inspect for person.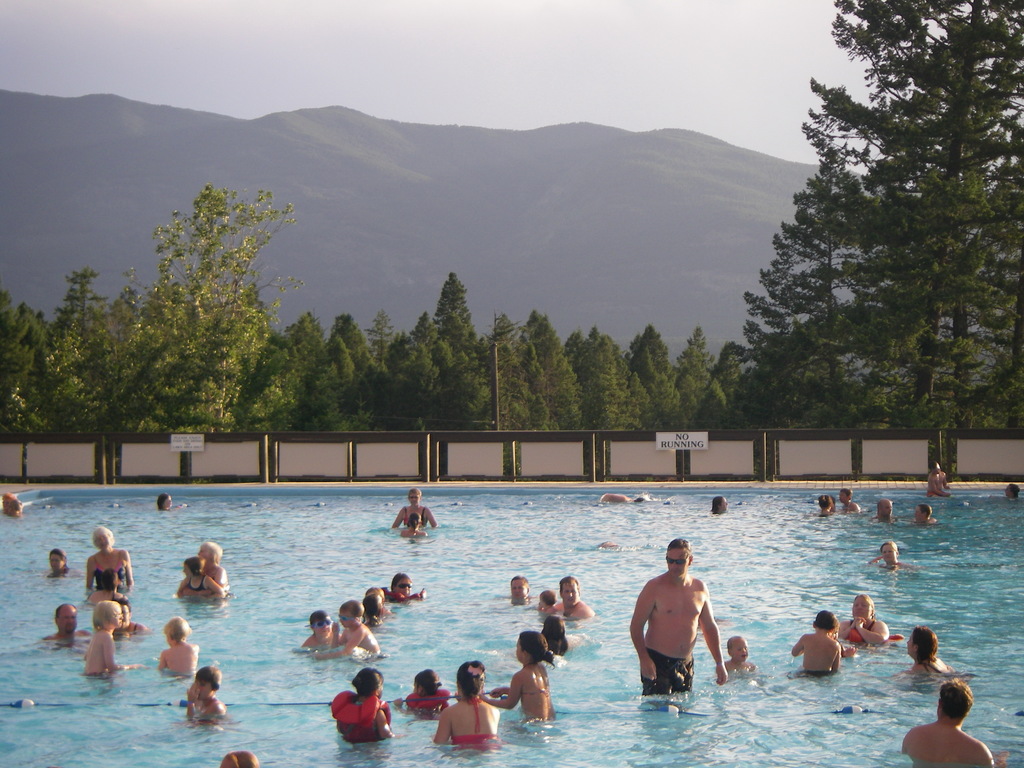
Inspection: Rect(435, 660, 506, 749).
